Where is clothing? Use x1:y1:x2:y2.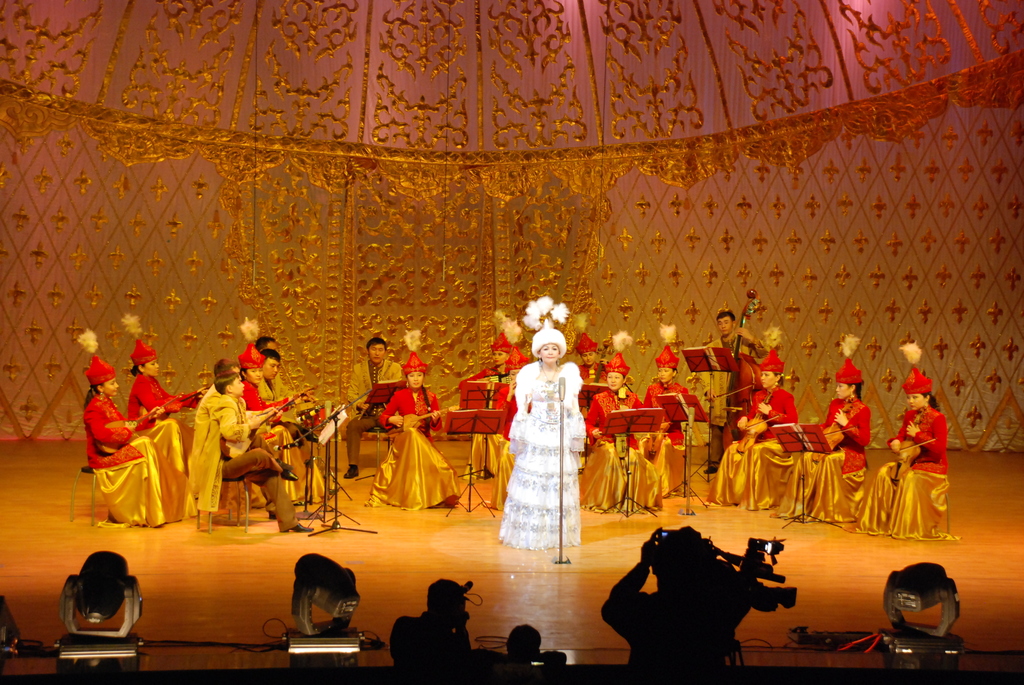
468:650:528:681.
